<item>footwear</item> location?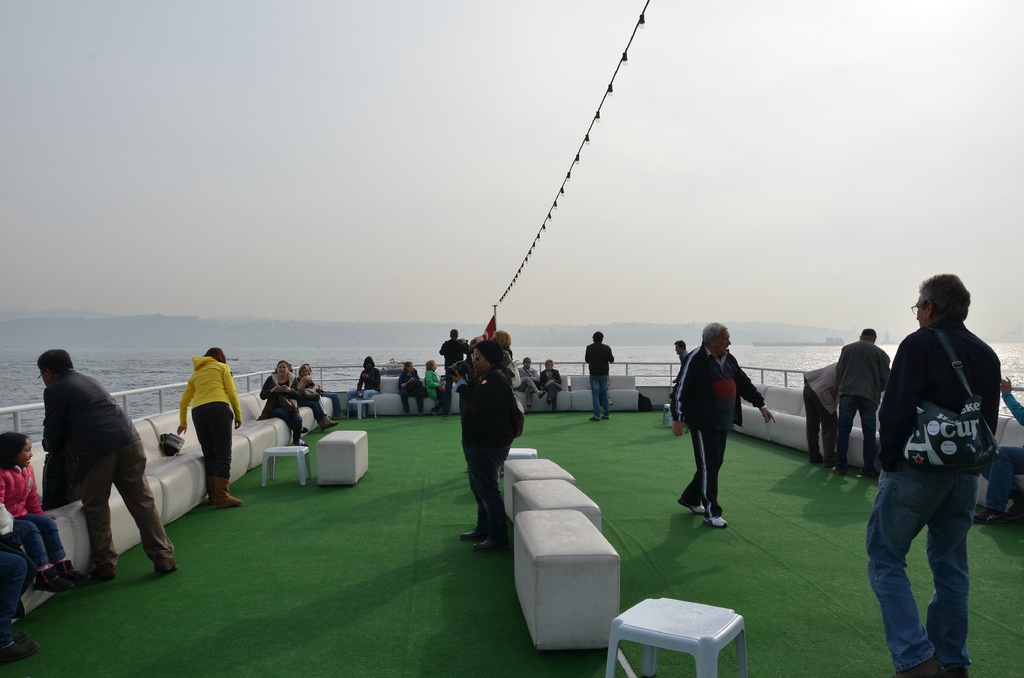
bbox(173, 562, 177, 570)
